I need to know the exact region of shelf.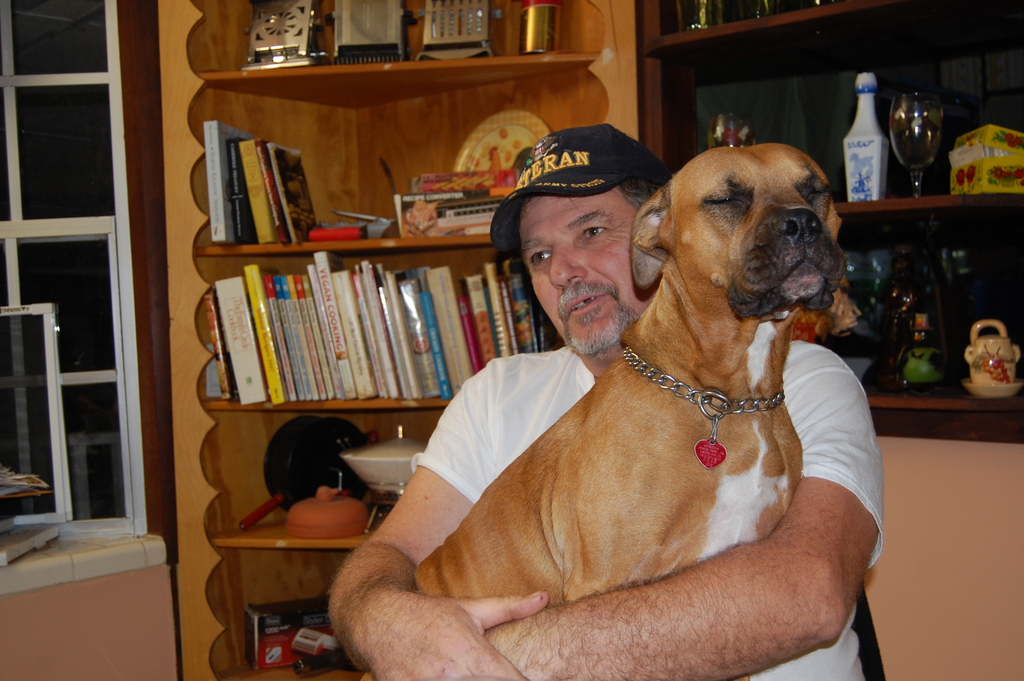
Region: 637 0 1023 445.
